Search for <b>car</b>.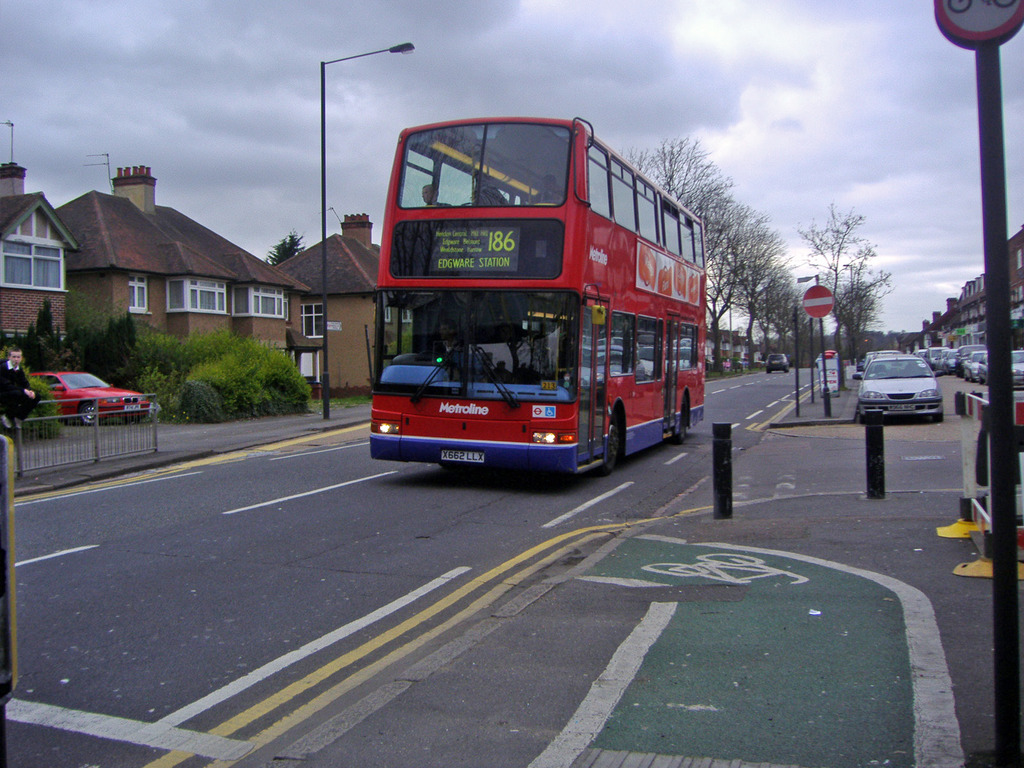
Found at 955, 344, 985, 378.
